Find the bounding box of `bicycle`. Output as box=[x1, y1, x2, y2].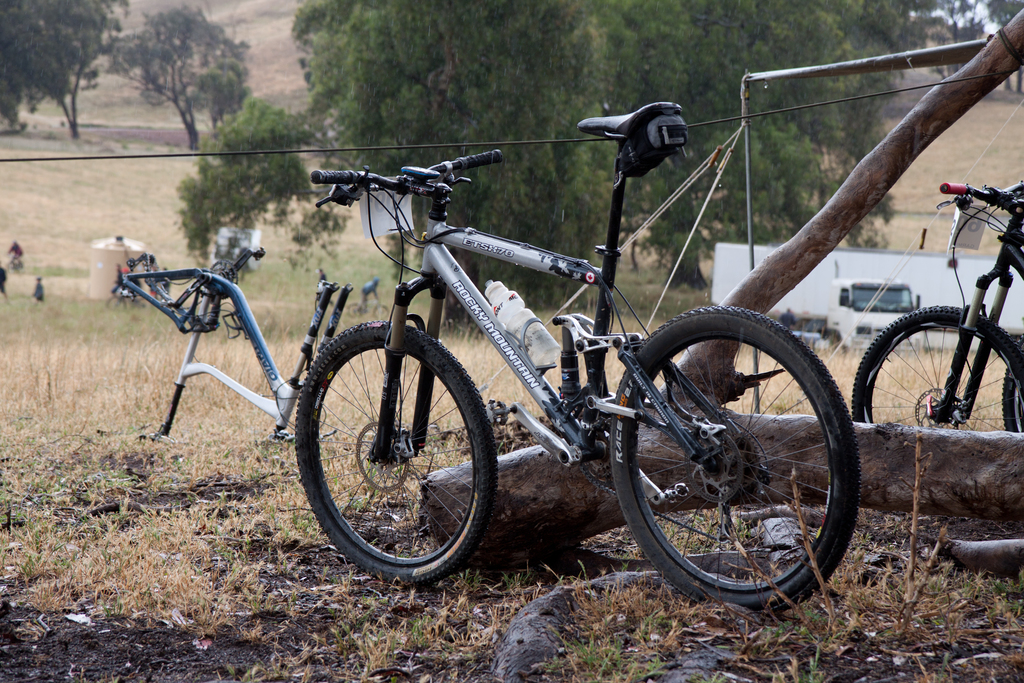
box=[851, 180, 1023, 424].
